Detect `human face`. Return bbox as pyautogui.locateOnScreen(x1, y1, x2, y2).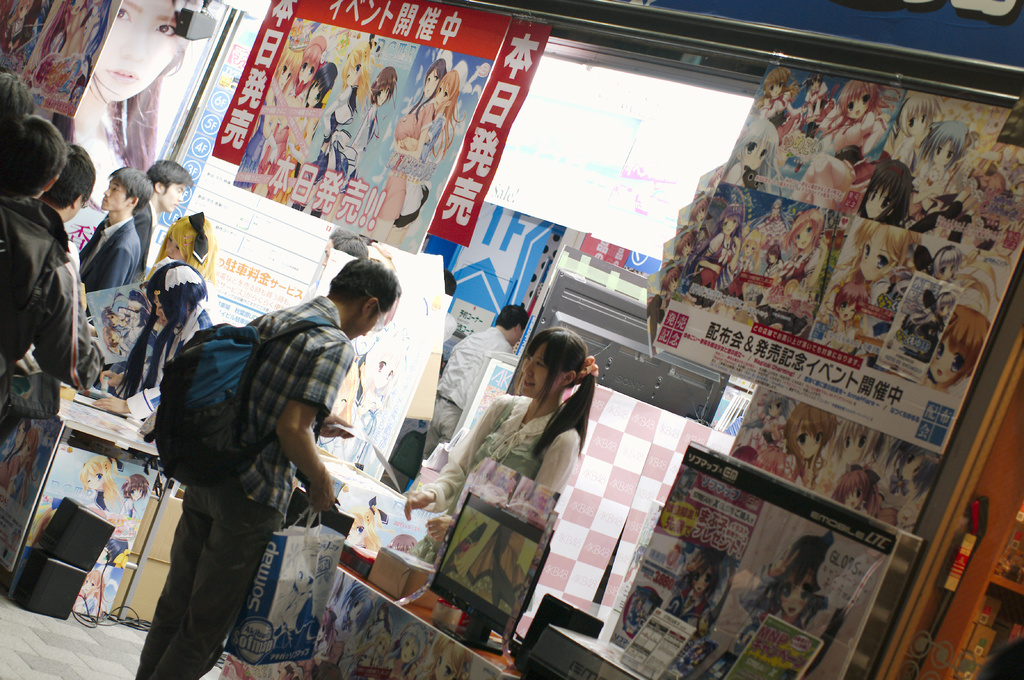
pyautogui.locateOnScreen(81, 468, 106, 491).
